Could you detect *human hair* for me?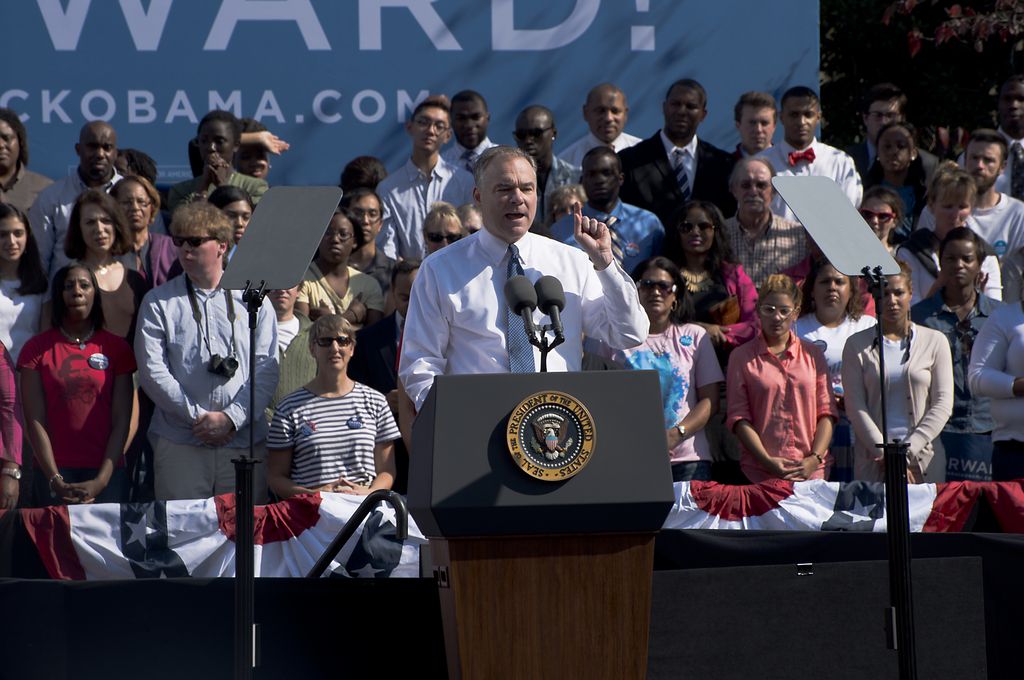
Detection result: {"x1": 308, "y1": 312, "x2": 359, "y2": 364}.
